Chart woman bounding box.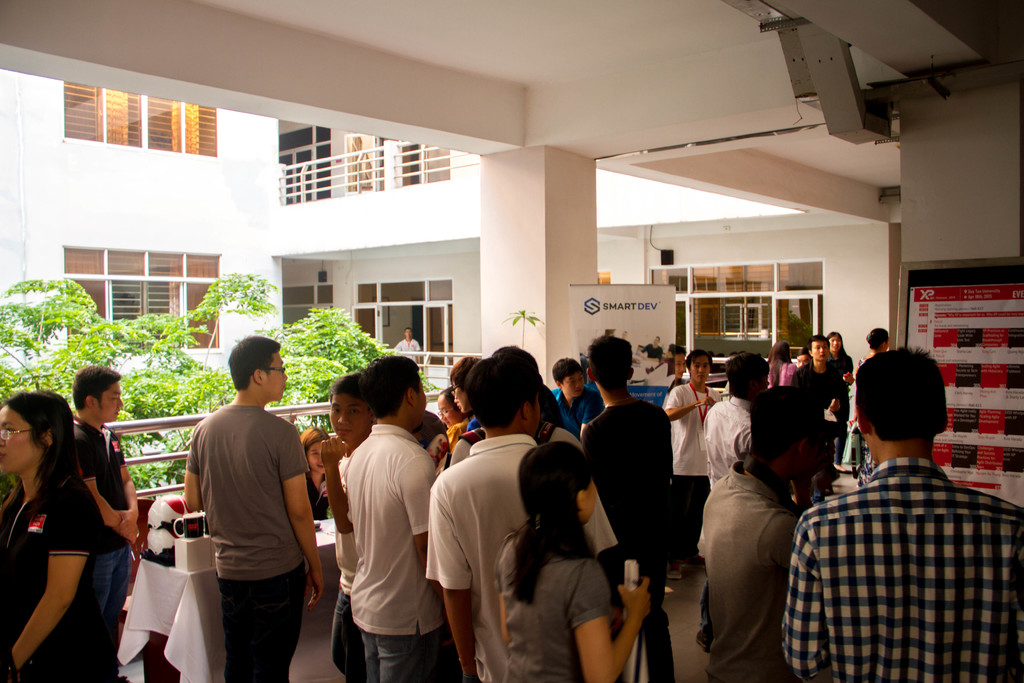
Charted: bbox(296, 427, 339, 524).
